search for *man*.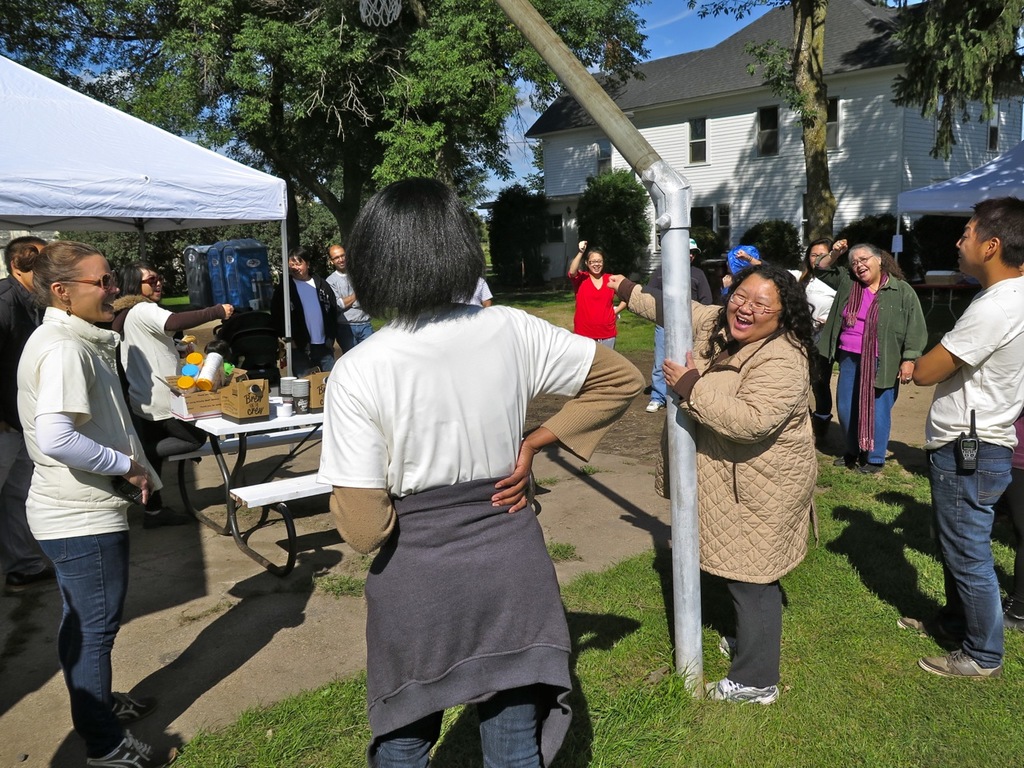
Found at <box>0,236,56,586</box>.
